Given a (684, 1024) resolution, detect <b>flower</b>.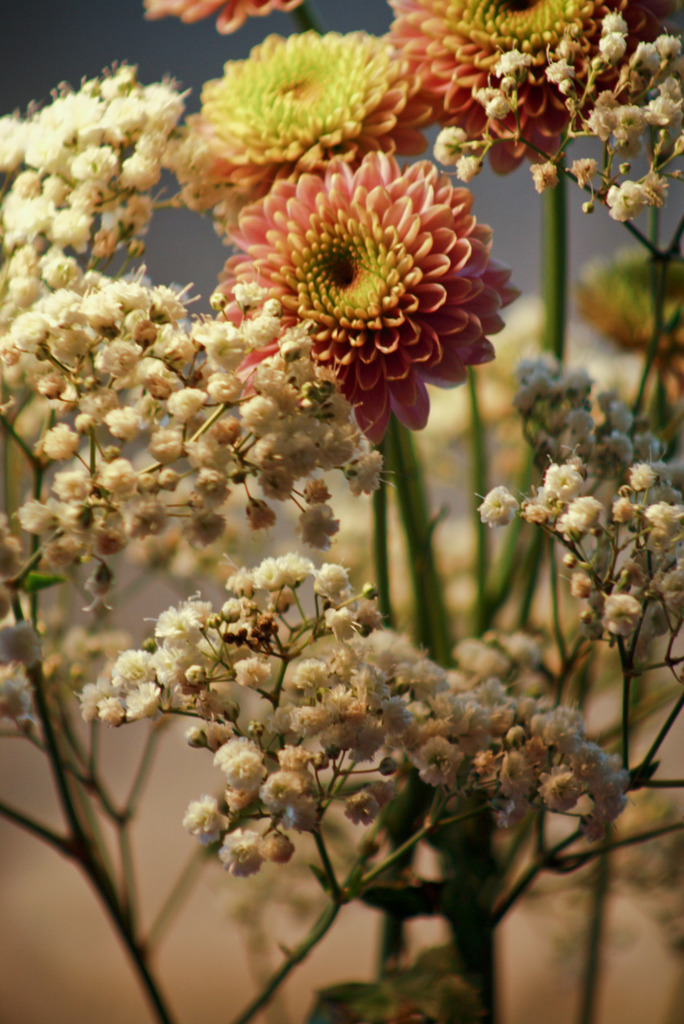
detection(233, 137, 505, 455).
